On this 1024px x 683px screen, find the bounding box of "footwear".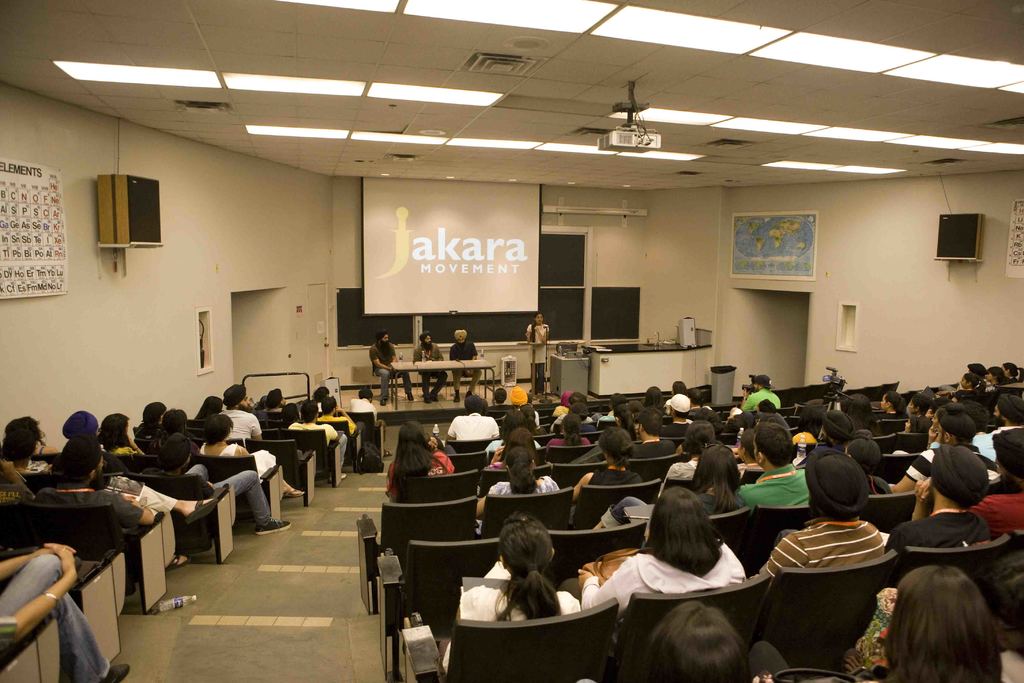
Bounding box: box(169, 554, 188, 566).
